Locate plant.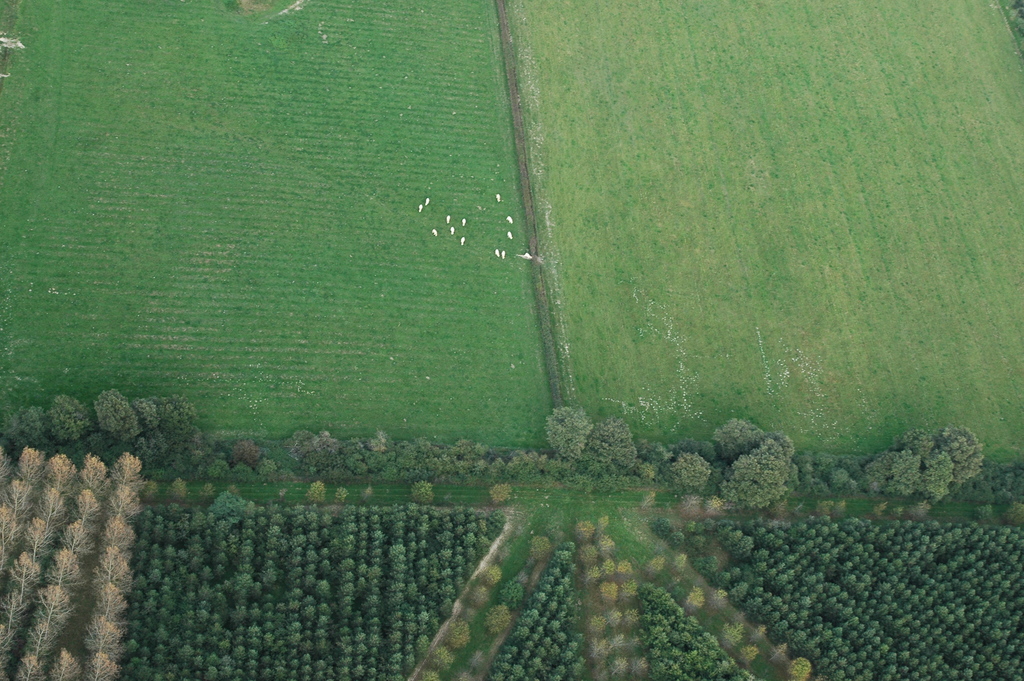
Bounding box: (x1=791, y1=445, x2=868, y2=495).
